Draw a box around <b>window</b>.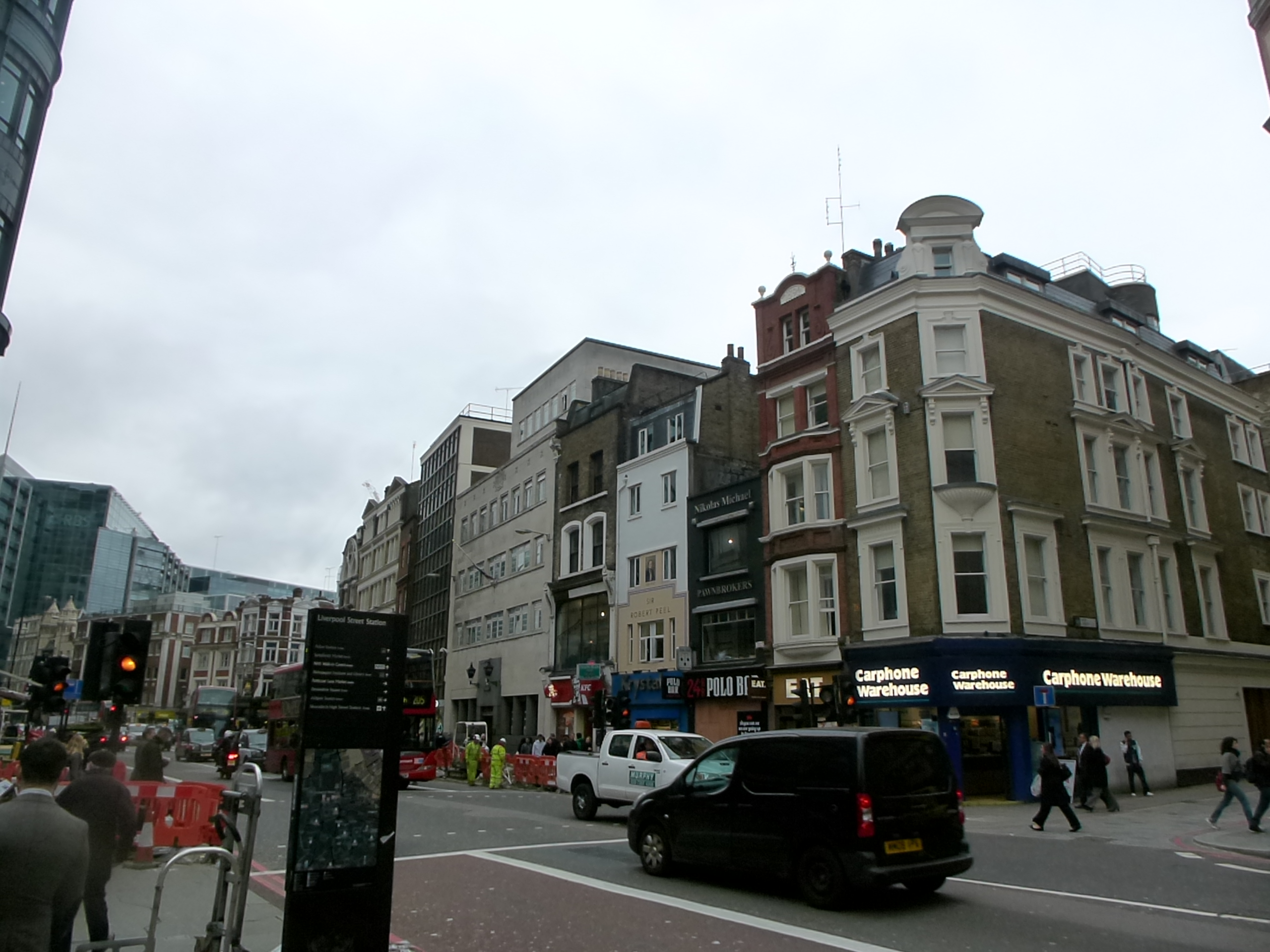
bbox=(581, 191, 592, 222).
